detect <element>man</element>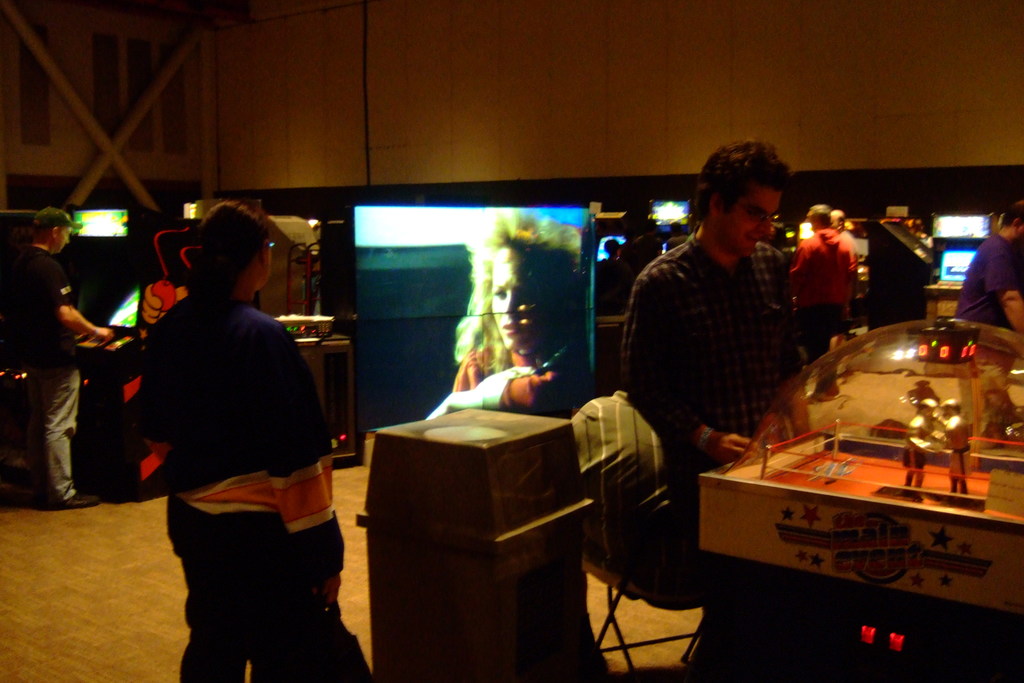
box=[620, 136, 799, 682]
